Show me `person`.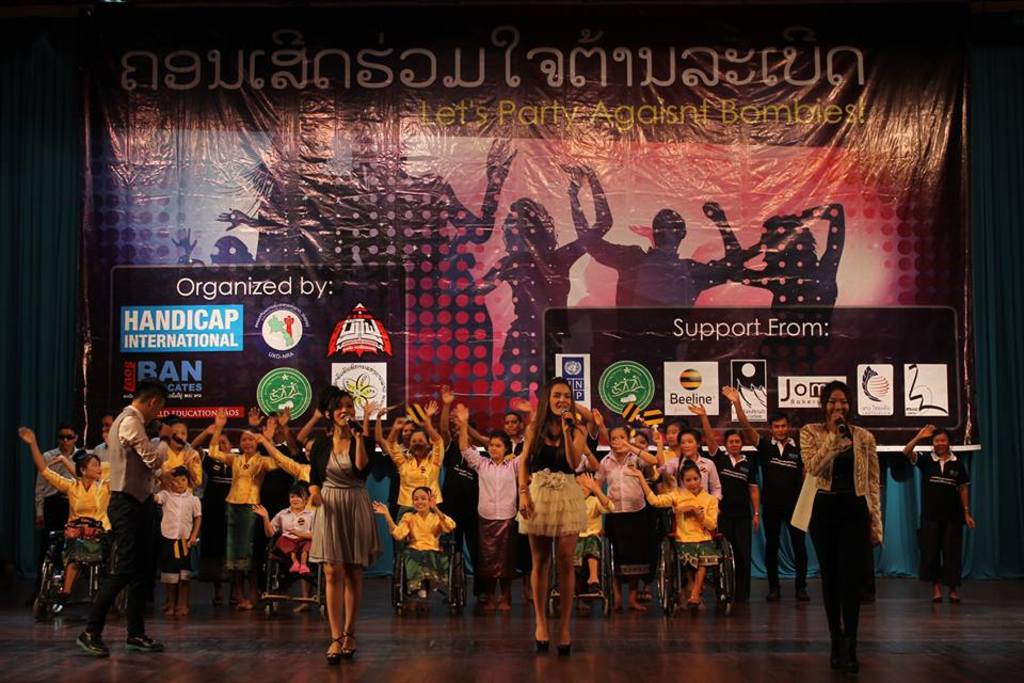
`person` is here: {"x1": 789, "y1": 378, "x2": 883, "y2": 672}.
